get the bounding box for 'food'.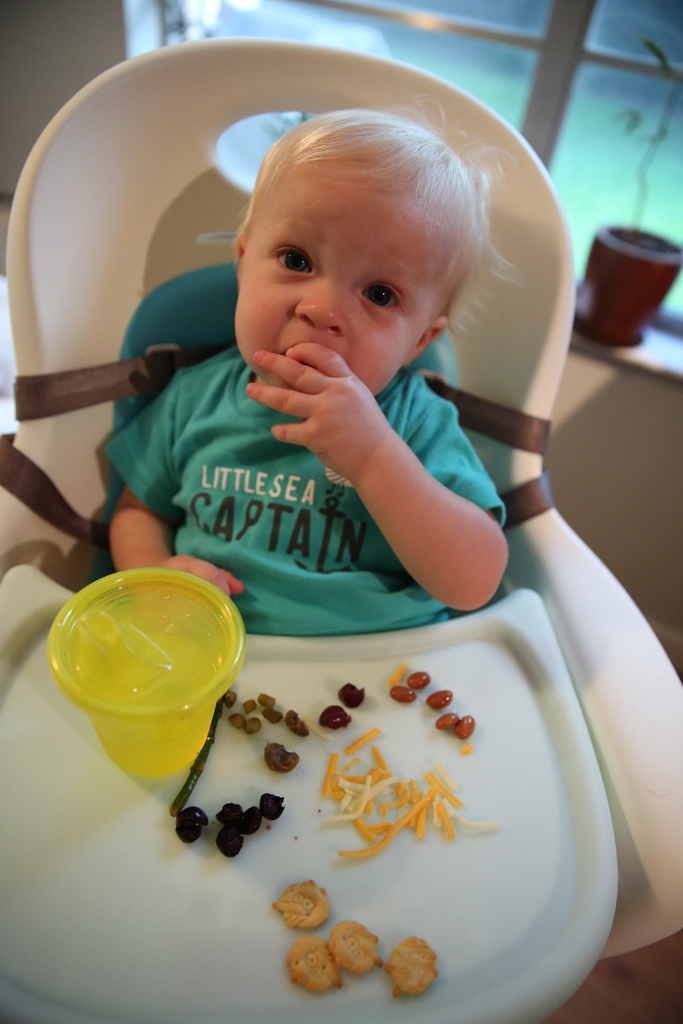
x1=224, y1=691, x2=311, y2=776.
